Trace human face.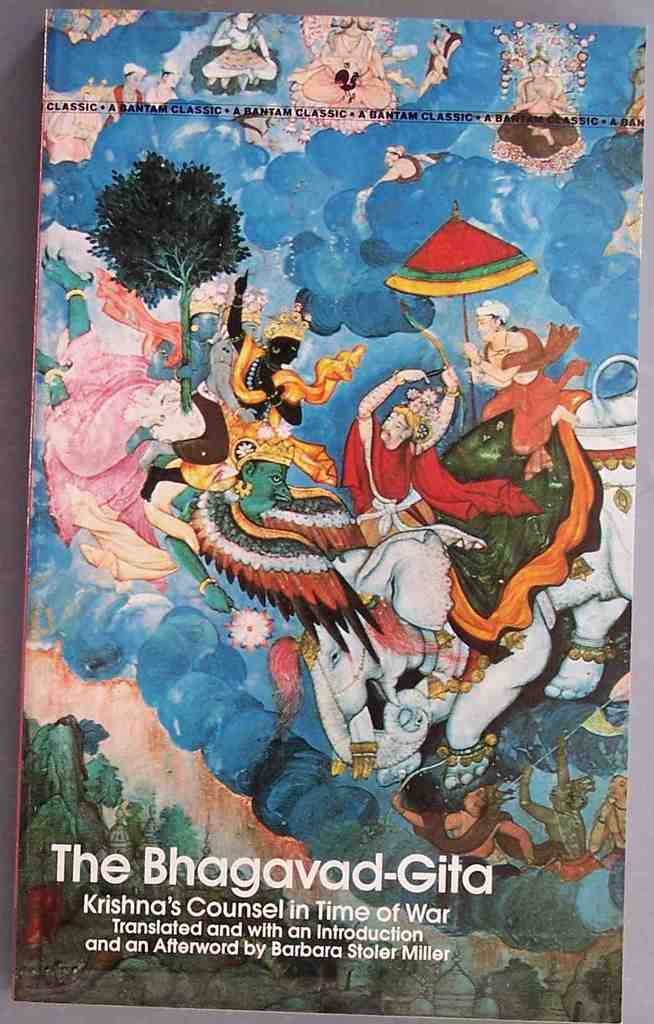
Traced to [526, 58, 543, 77].
